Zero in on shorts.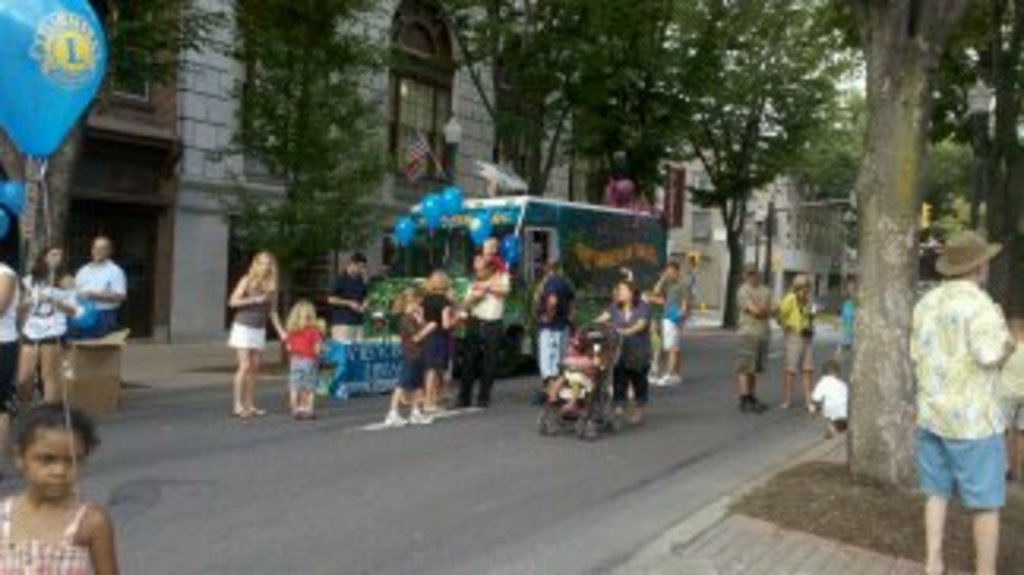
Zeroed in: bbox=[228, 322, 262, 351].
